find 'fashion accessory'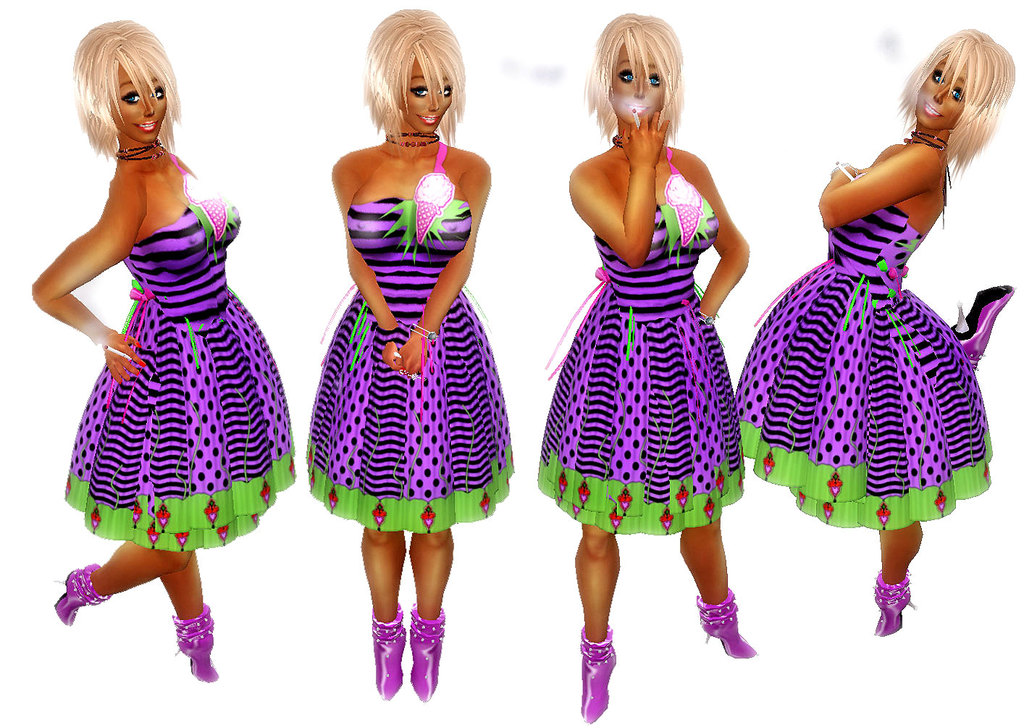
x1=954 y1=284 x2=1017 y2=369
